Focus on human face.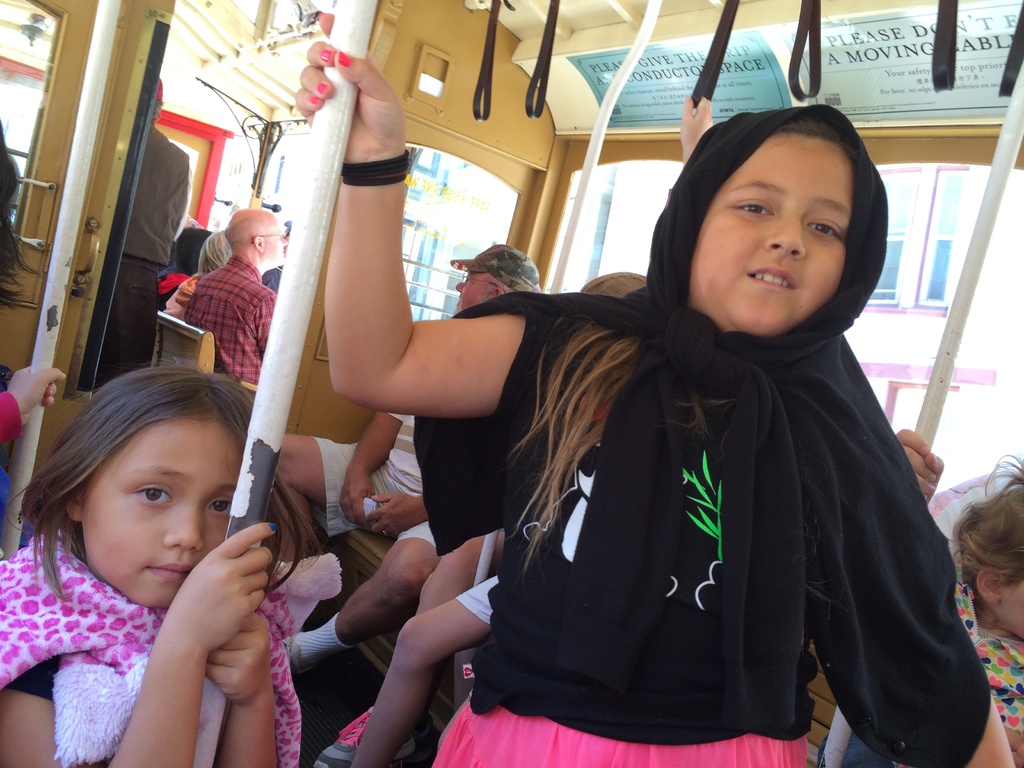
Focused at pyautogui.locateOnScreen(686, 138, 868, 341).
